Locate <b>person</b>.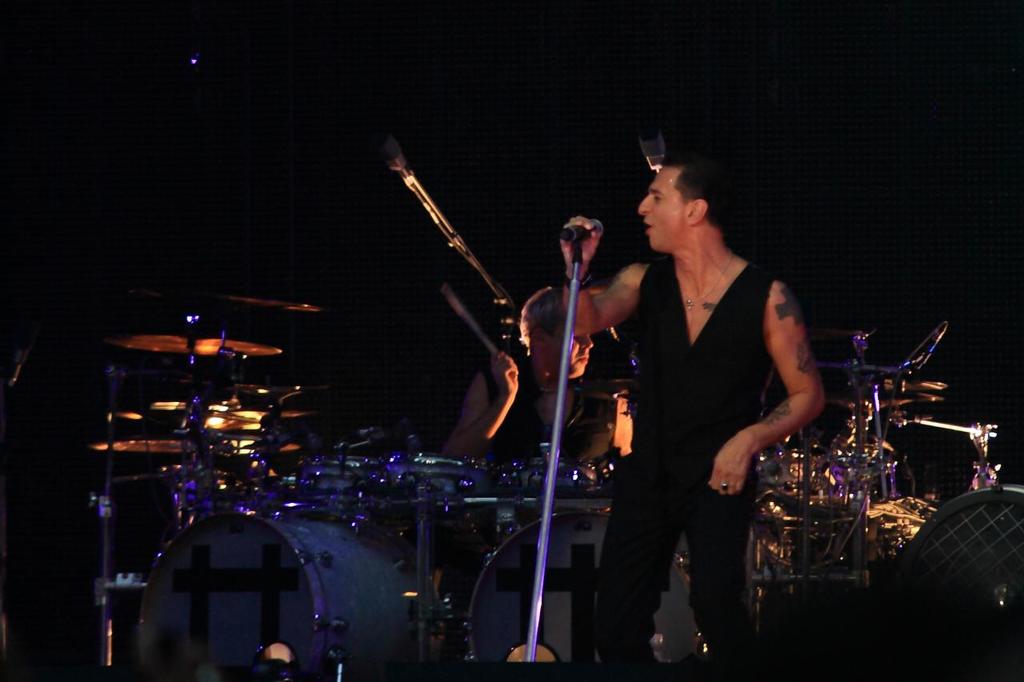
Bounding box: <bbox>442, 282, 626, 661</bbox>.
